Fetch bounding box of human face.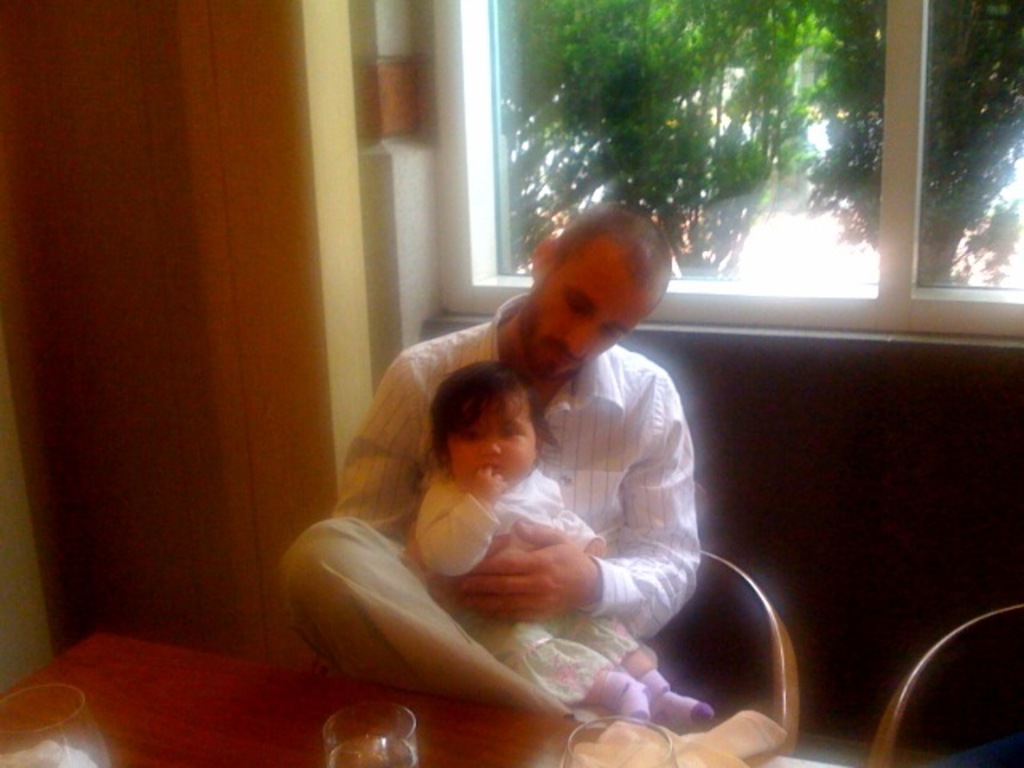
Bbox: [x1=549, y1=266, x2=662, y2=384].
